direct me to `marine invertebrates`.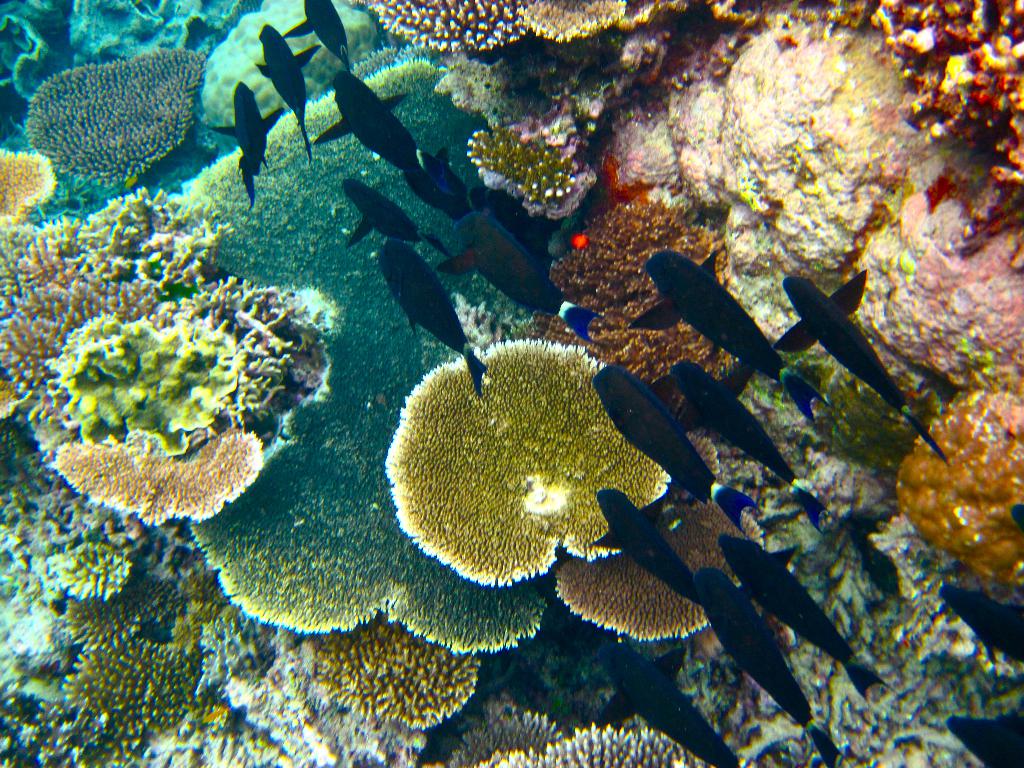
Direction: <region>341, 0, 543, 65</region>.
